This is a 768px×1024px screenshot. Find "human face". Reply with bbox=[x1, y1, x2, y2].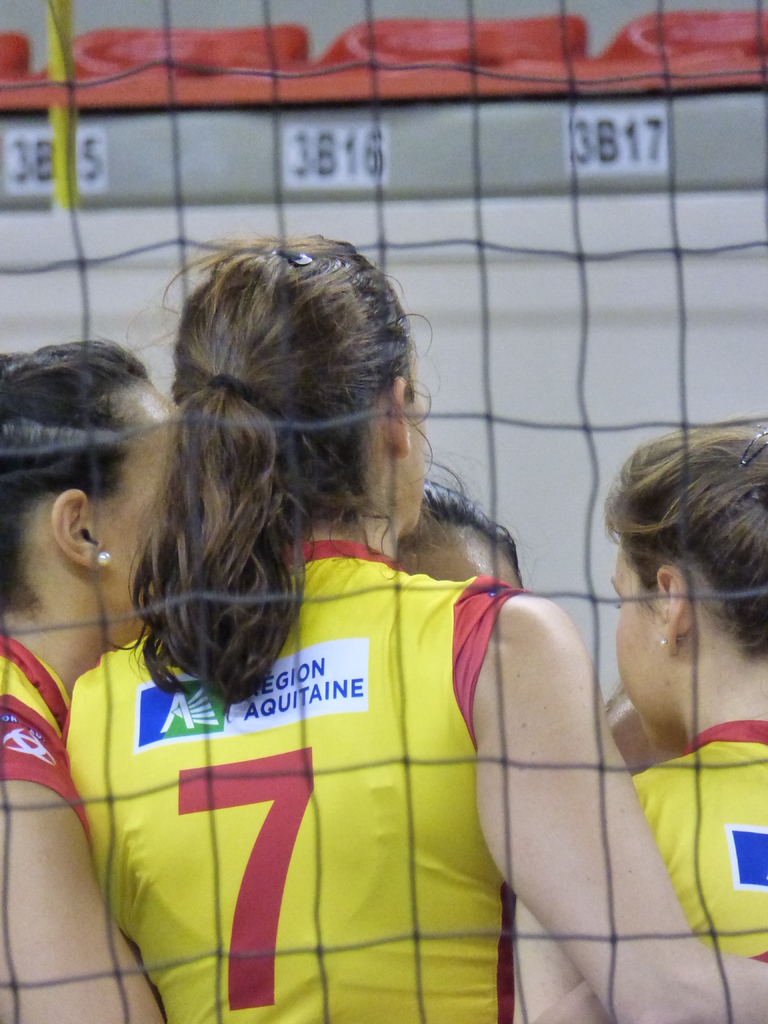
bbox=[88, 382, 184, 630].
